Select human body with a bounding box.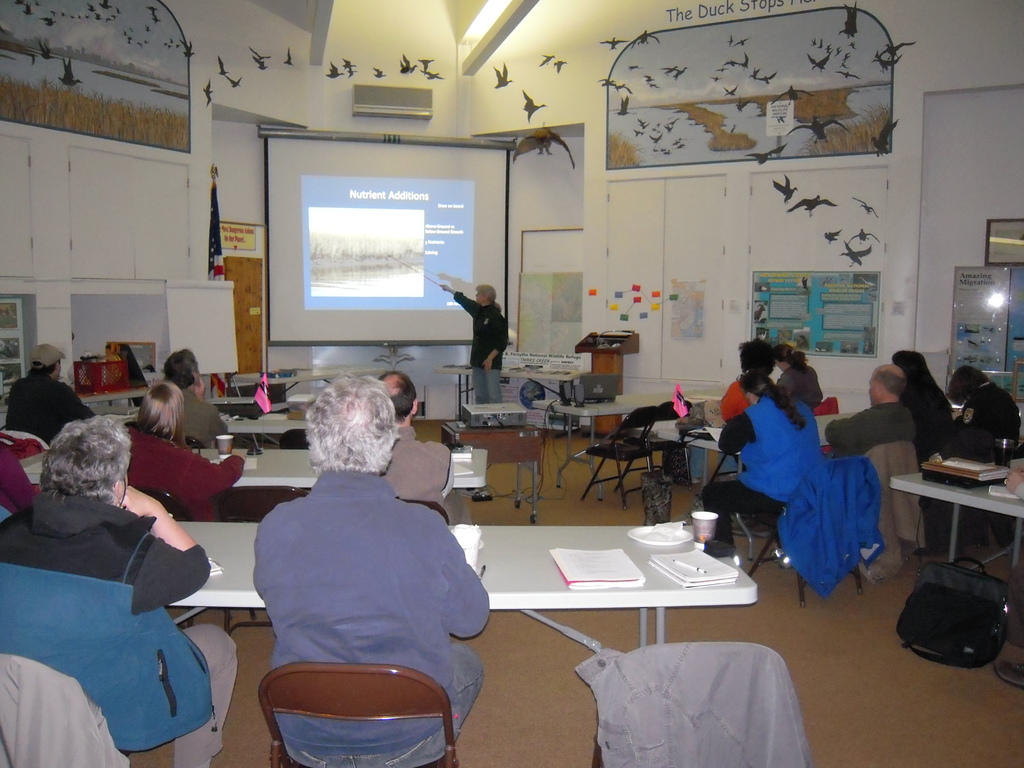
{"x1": 0, "y1": 417, "x2": 210, "y2": 744}.
